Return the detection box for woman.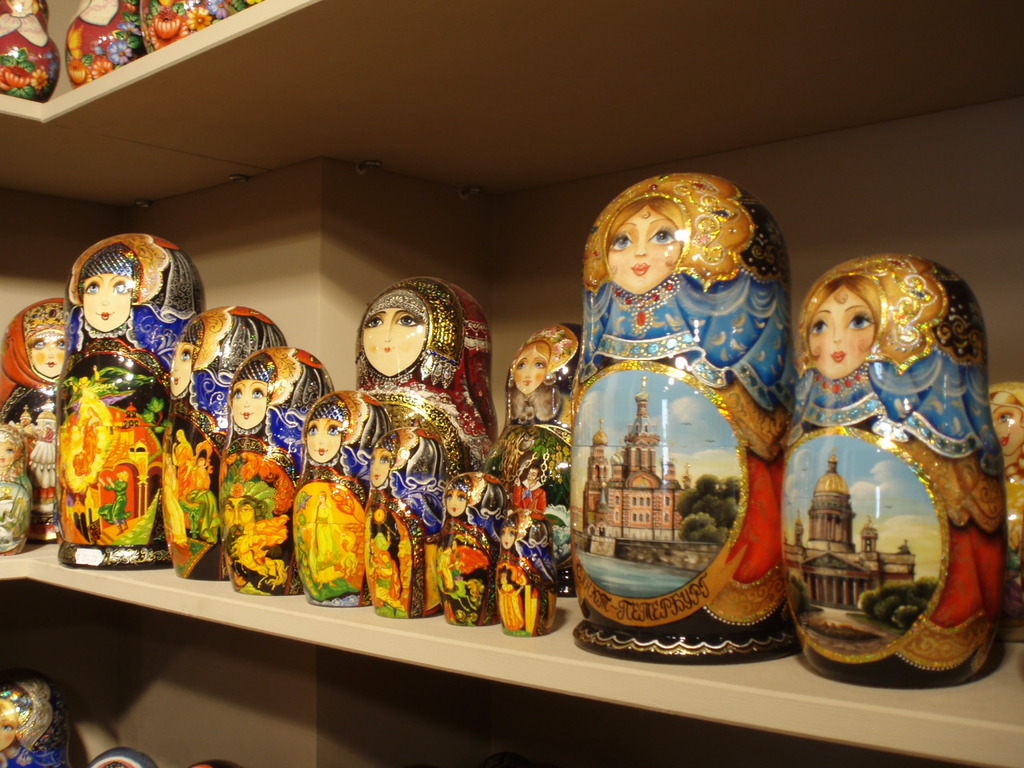
detection(589, 183, 715, 361).
